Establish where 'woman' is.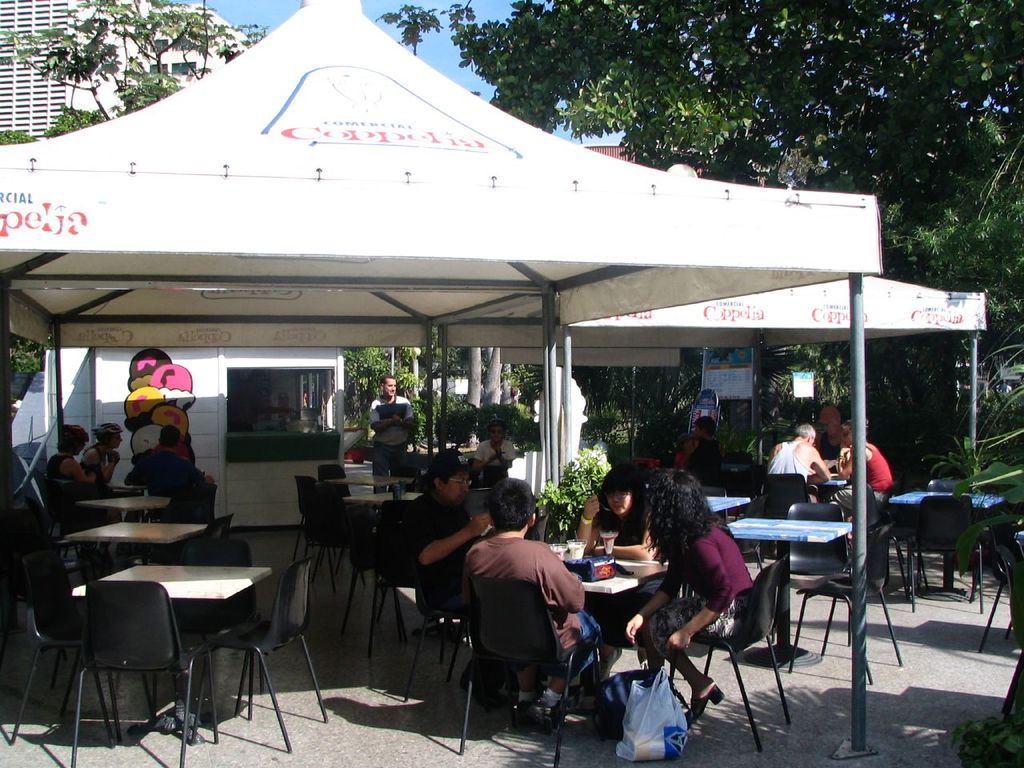
Established at (left=830, top=412, right=900, bottom=530).
